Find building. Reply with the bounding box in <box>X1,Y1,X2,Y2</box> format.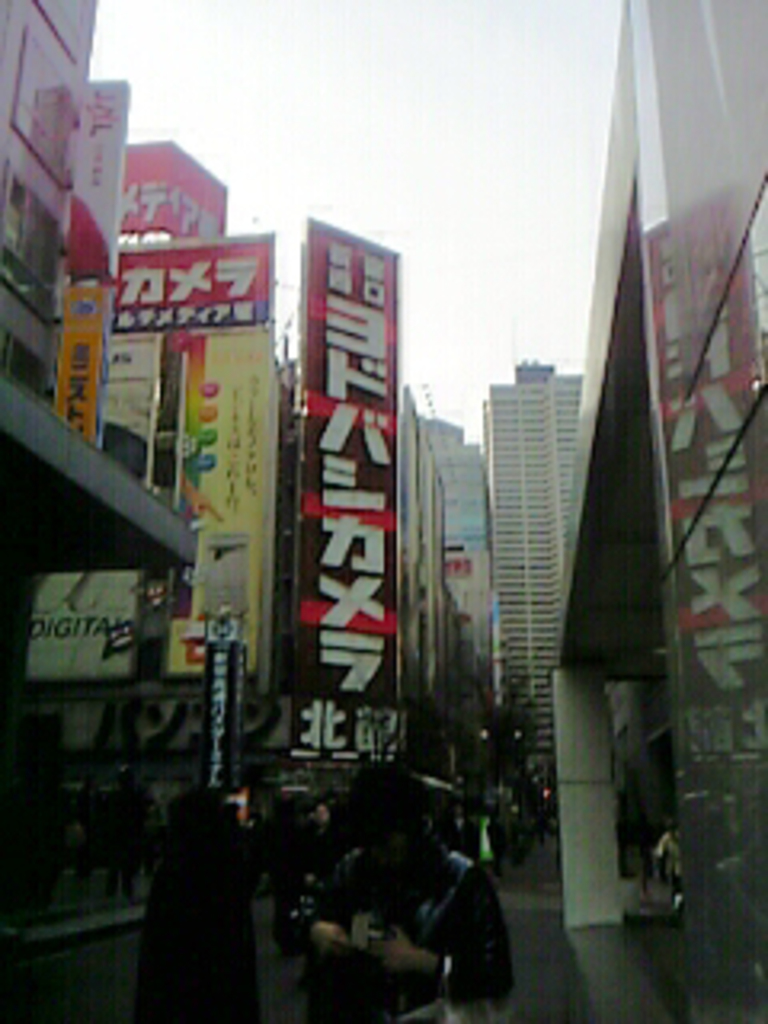
<box>410,400,490,672</box>.
